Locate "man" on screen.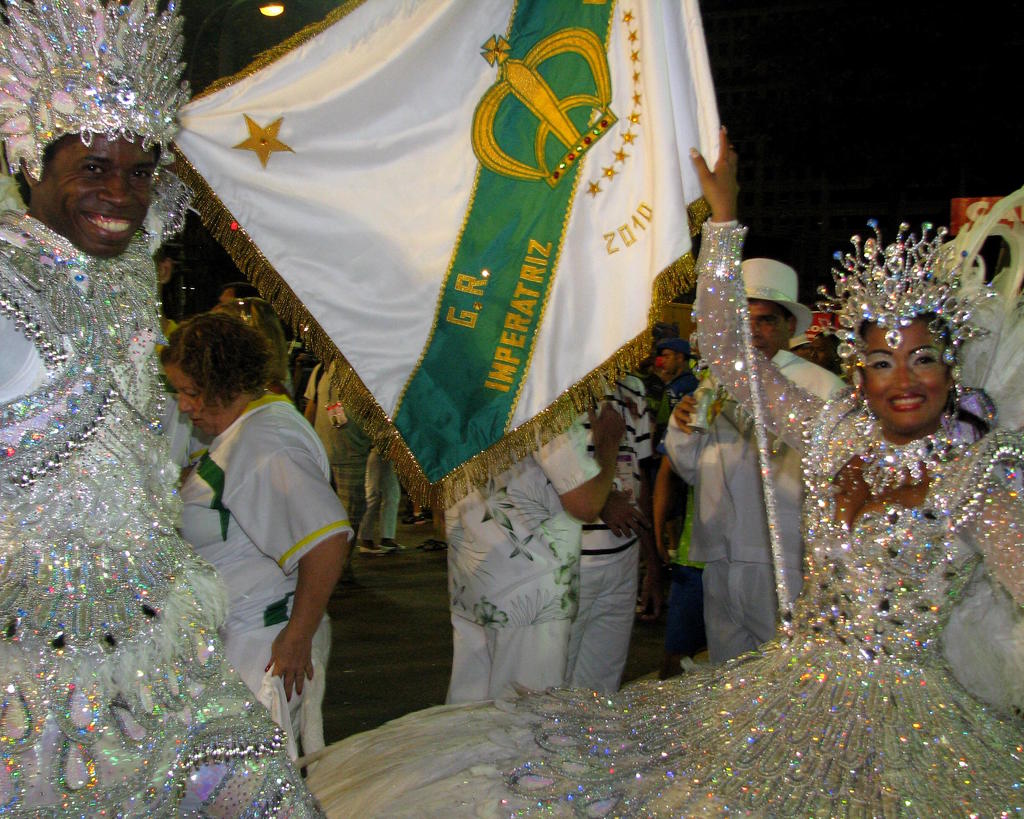
On screen at [x1=444, y1=406, x2=627, y2=720].
